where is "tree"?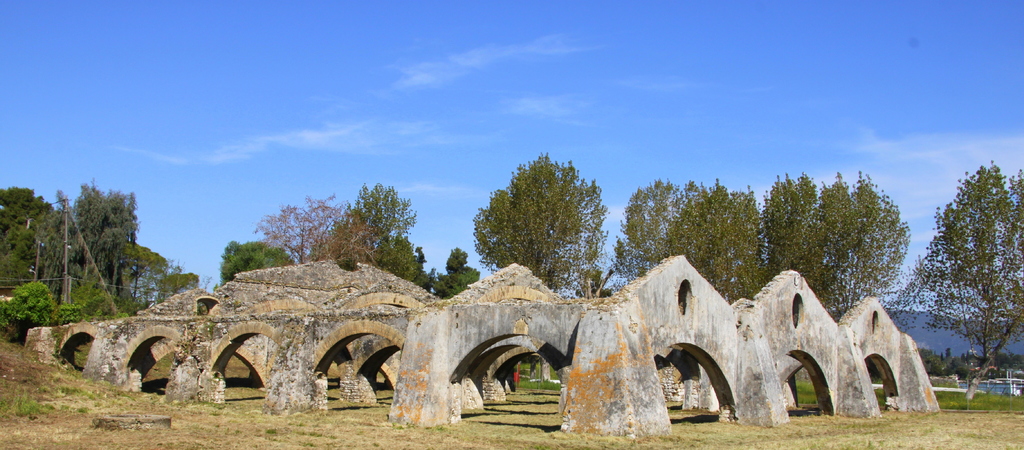
crop(742, 164, 910, 302).
